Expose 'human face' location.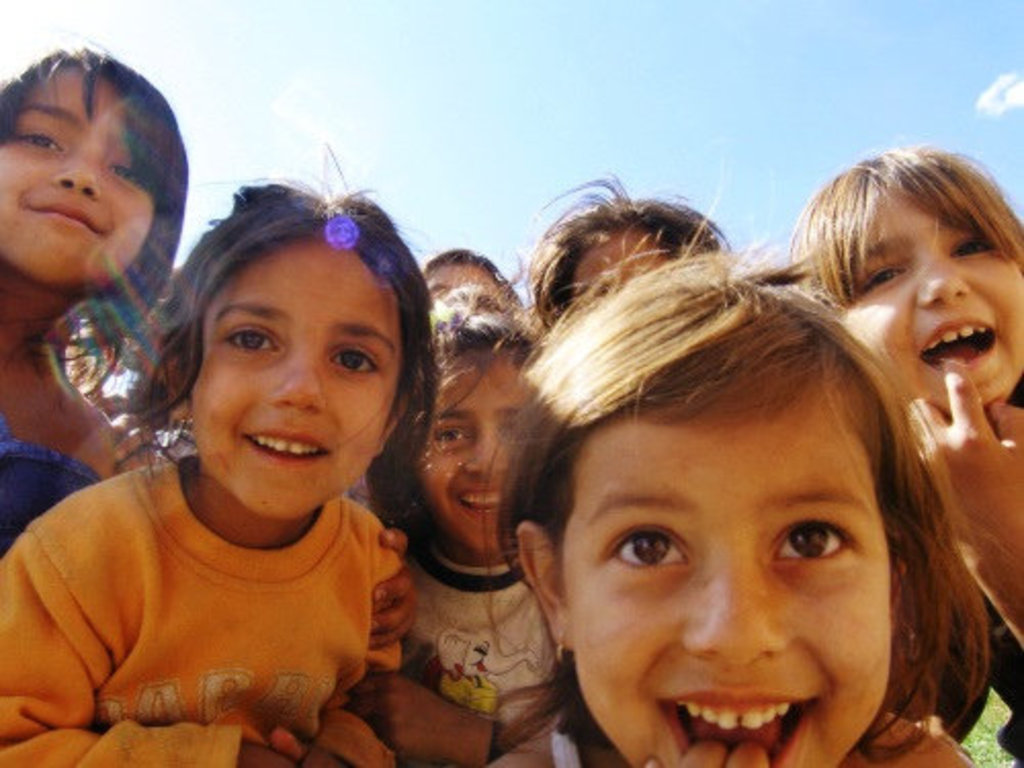
Exposed at pyautogui.locateOnScreen(180, 231, 397, 522).
